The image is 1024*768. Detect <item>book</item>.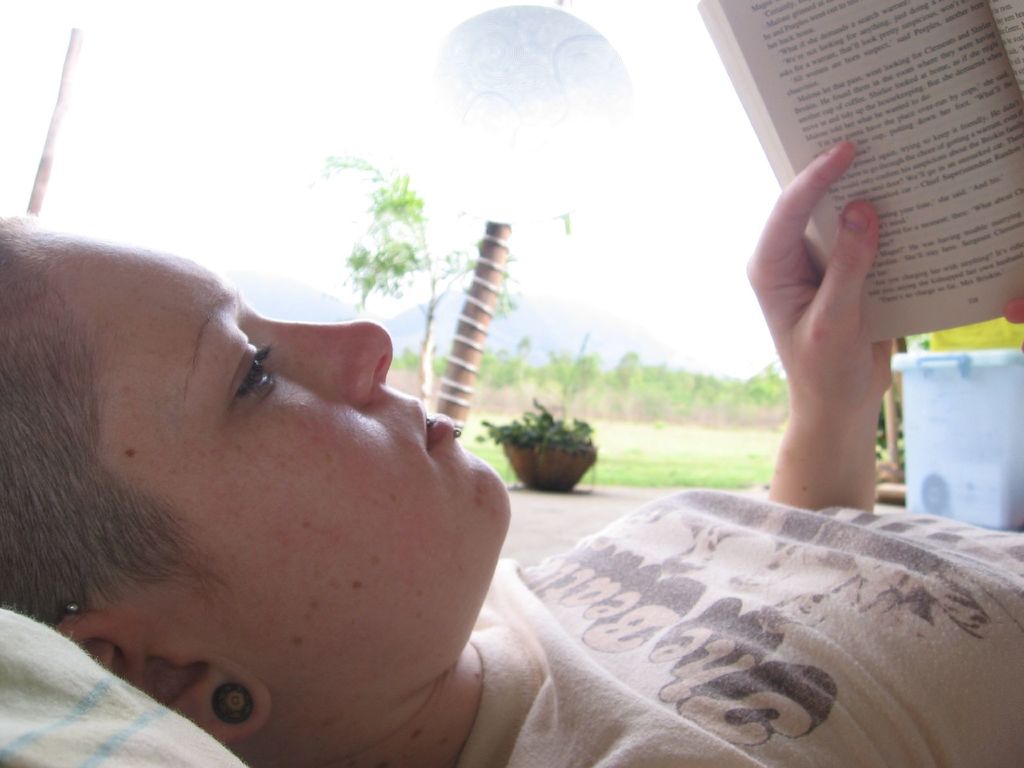
Detection: 694/0/1023/348.
